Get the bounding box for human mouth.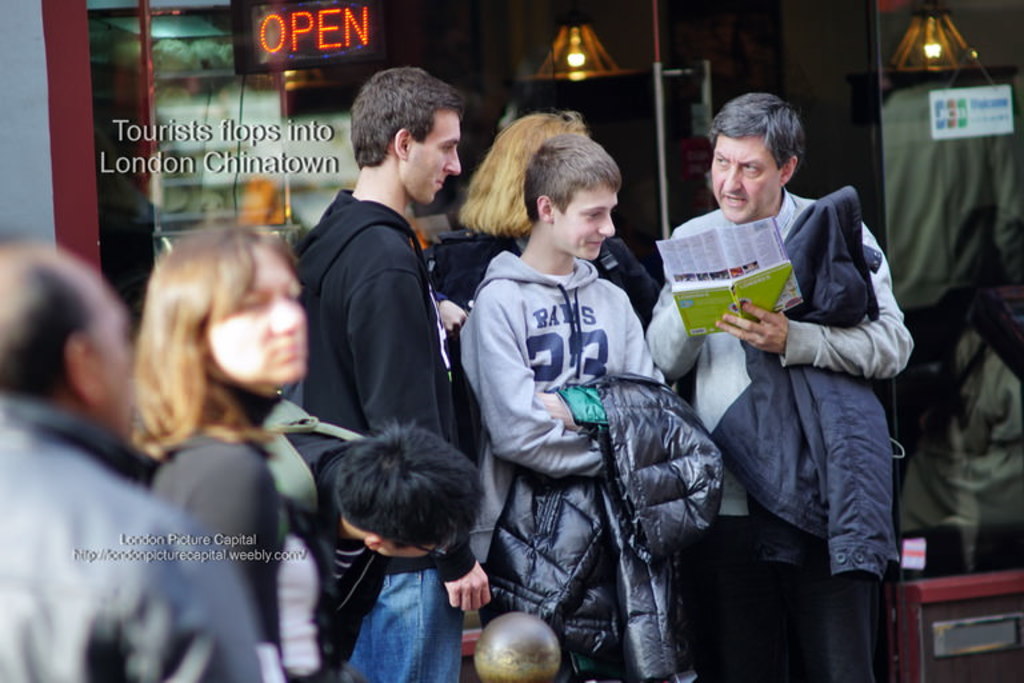
left=724, top=197, right=744, bottom=205.
